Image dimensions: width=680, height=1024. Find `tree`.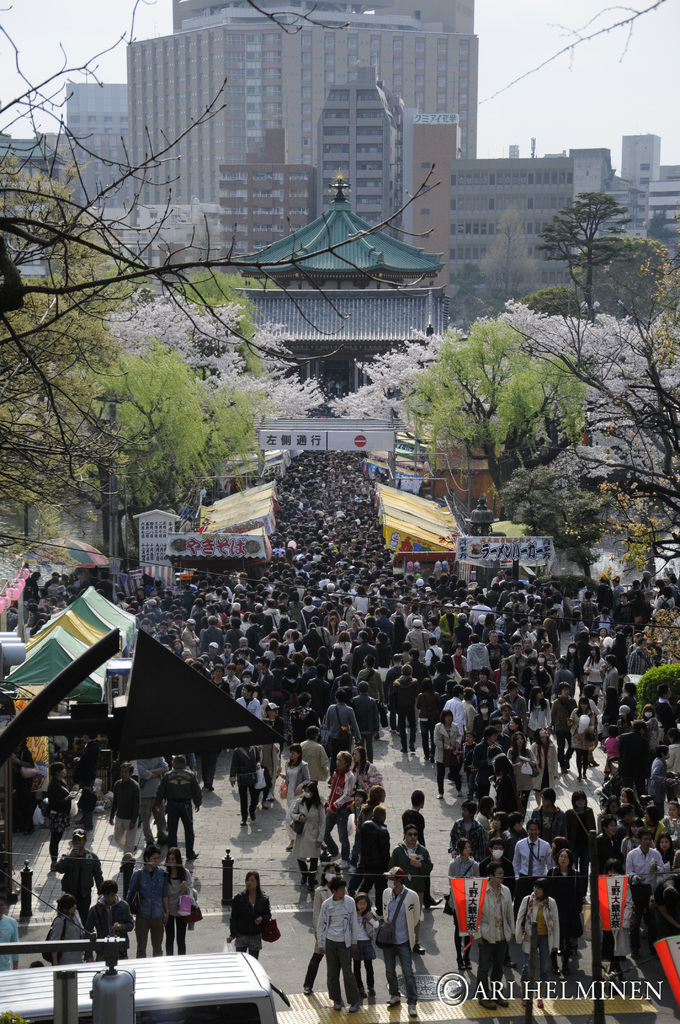
[left=0, top=0, right=441, bottom=540].
